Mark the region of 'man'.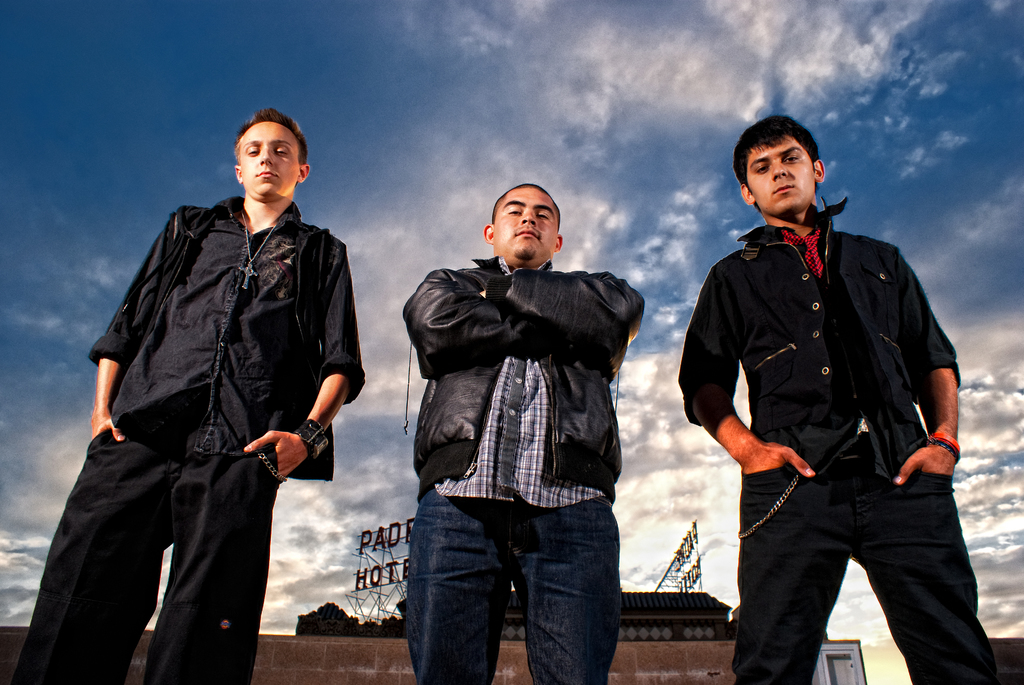
Region: [16,109,368,684].
